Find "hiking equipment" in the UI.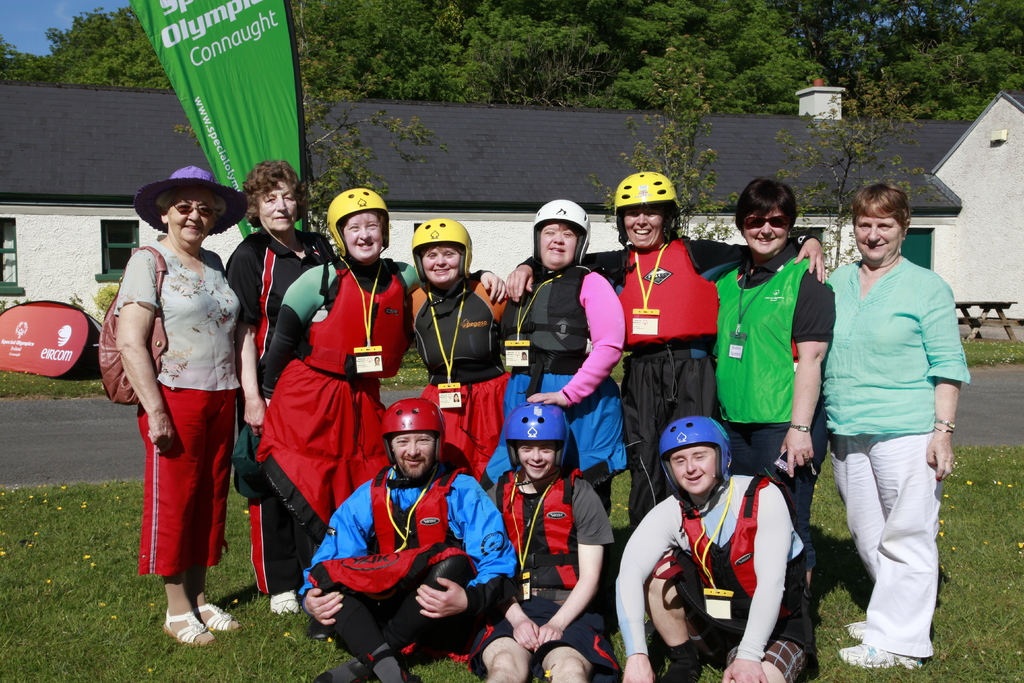
UI element at (left=405, top=214, right=476, bottom=300).
